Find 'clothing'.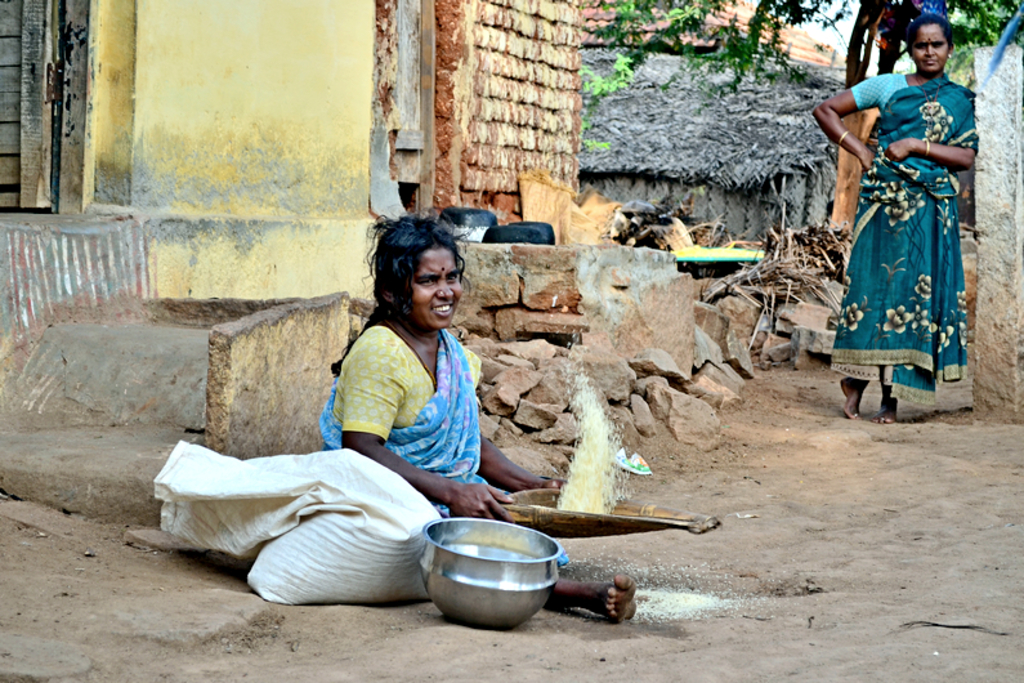
(826, 58, 972, 411).
